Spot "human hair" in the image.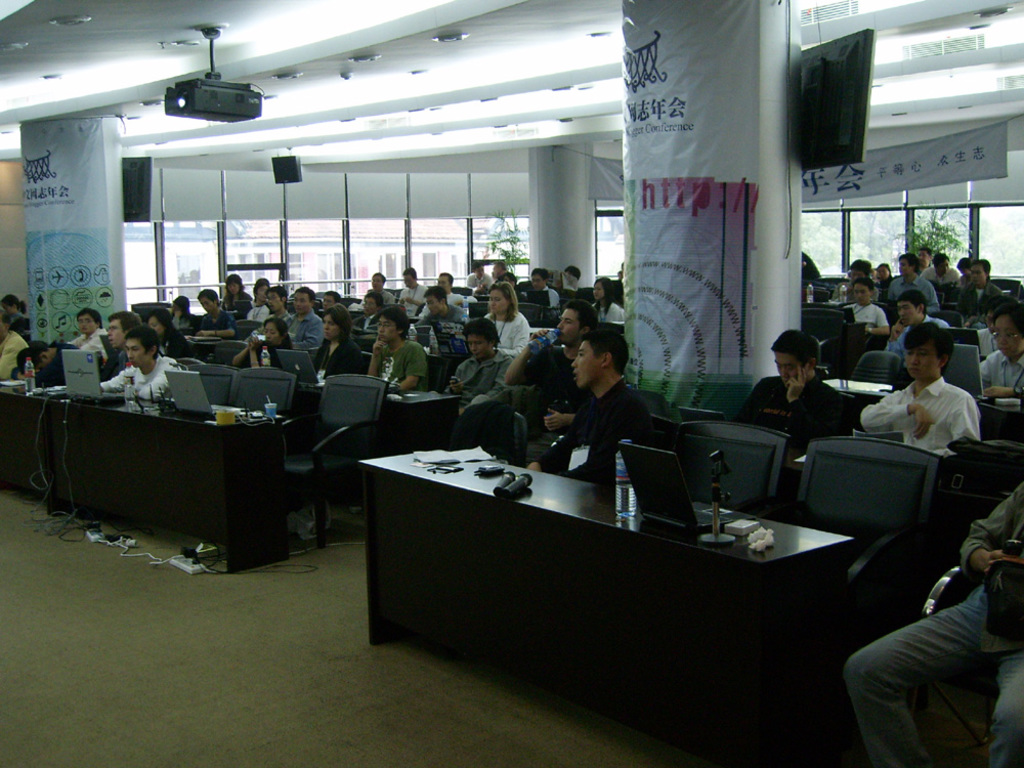
"human hair" found at [78,306,99,323].
